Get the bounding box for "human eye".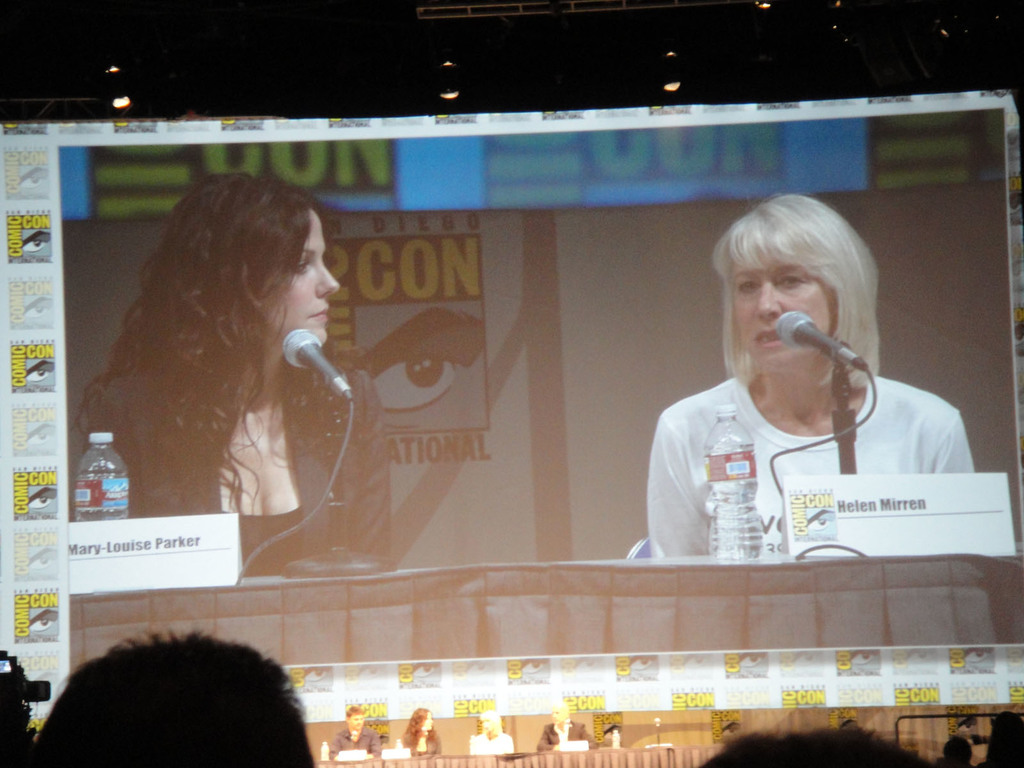
<box>376,342,465,417</box>.
